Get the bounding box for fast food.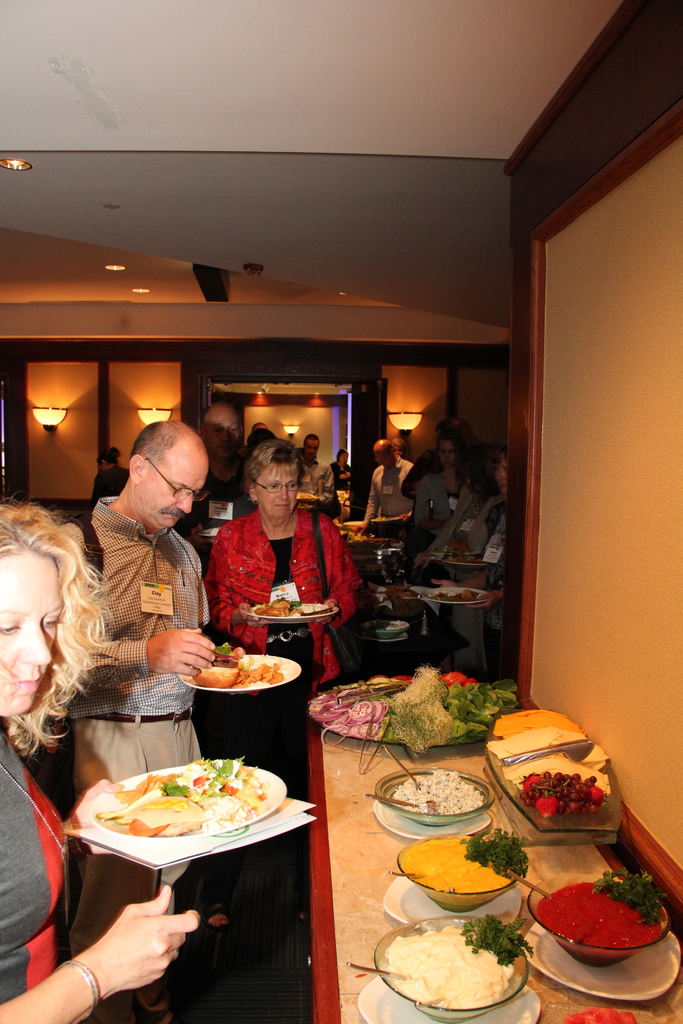
[left=516, top=768, right=613, bottom=820].
